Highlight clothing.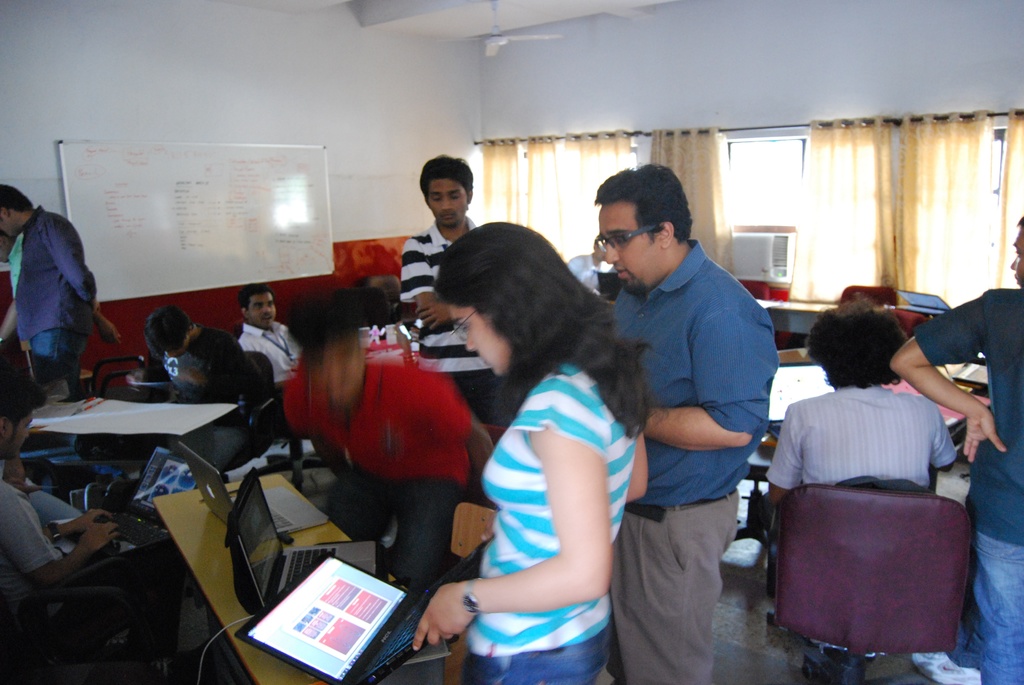
Highlighted region: Rect(909, 290, 1023, 684).
